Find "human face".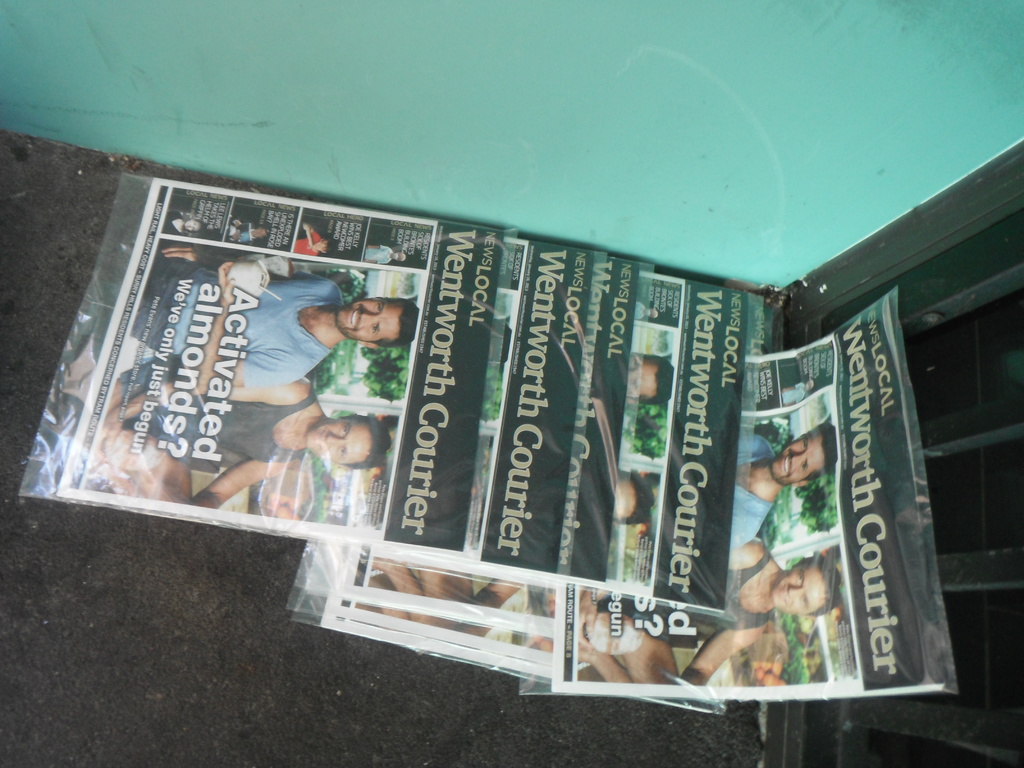
336:296:401:342.
